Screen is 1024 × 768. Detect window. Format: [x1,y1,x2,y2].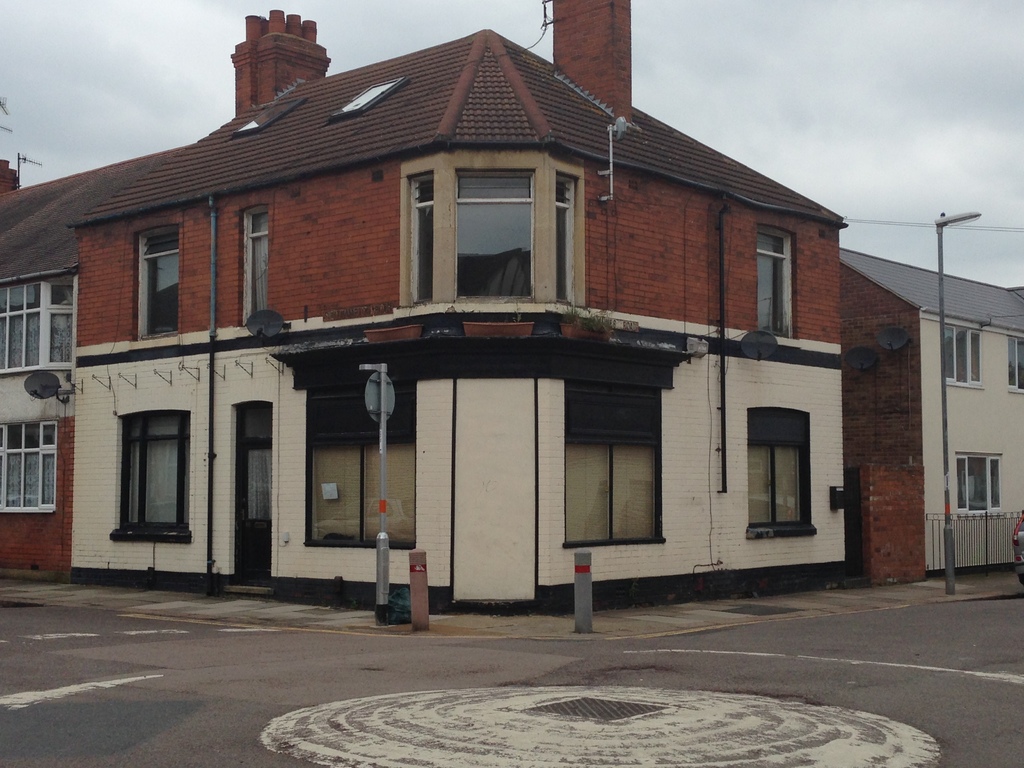
[955,452,1001,515].
